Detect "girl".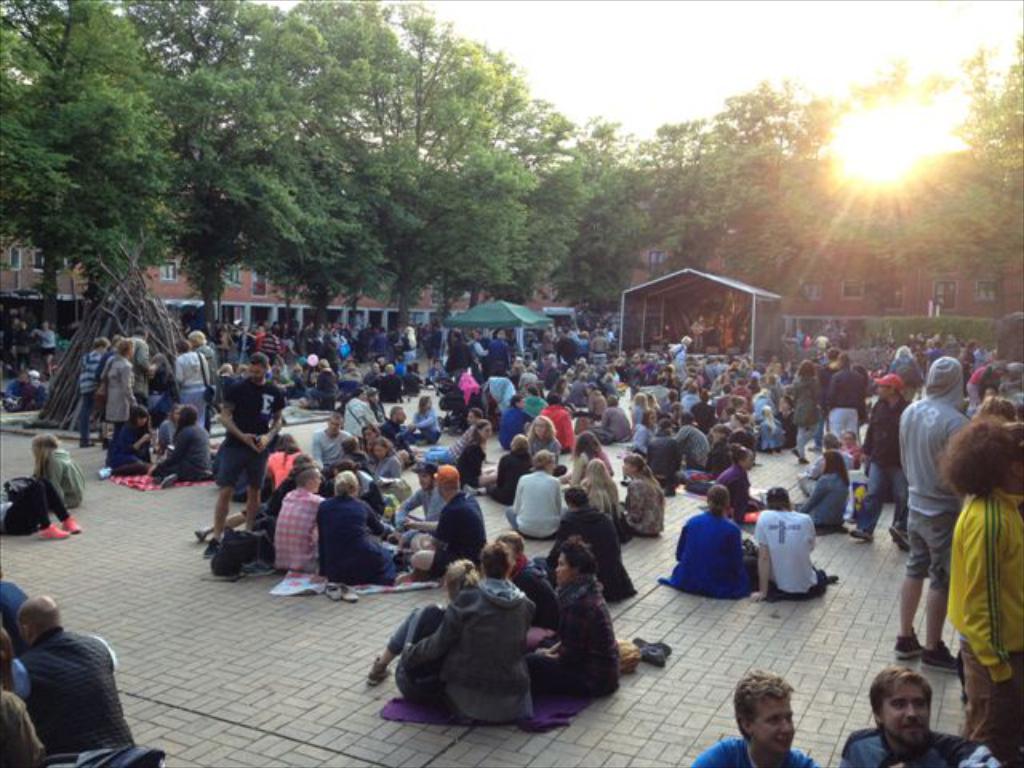
Detected at select_region(520, 414, 568, 480).
